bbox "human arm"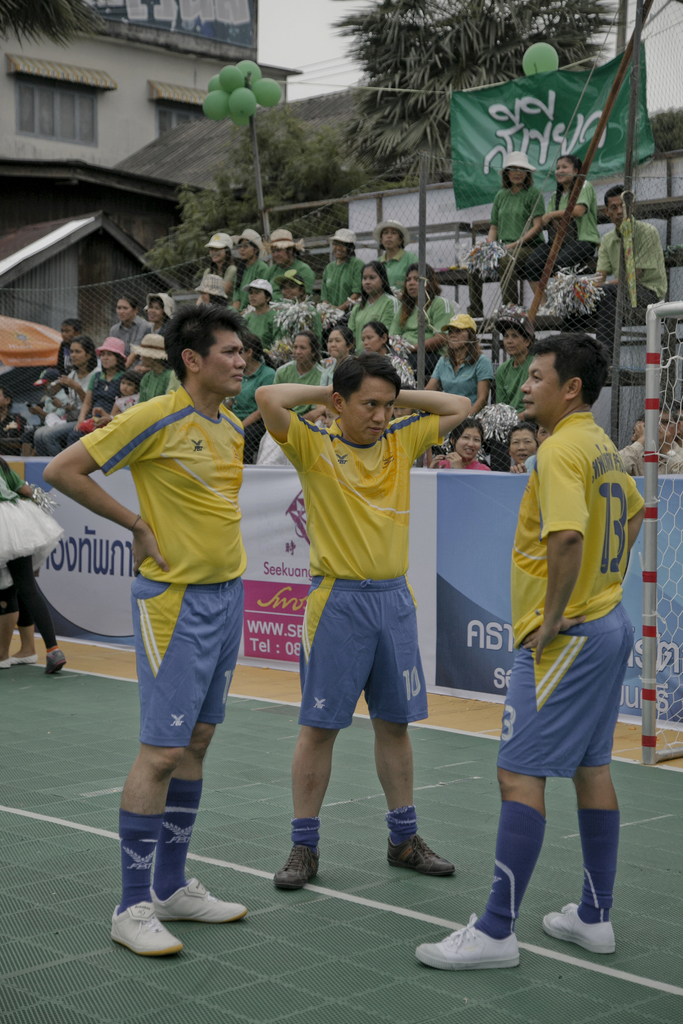
(x1=591, y1=239, x2=618, y2=301)
